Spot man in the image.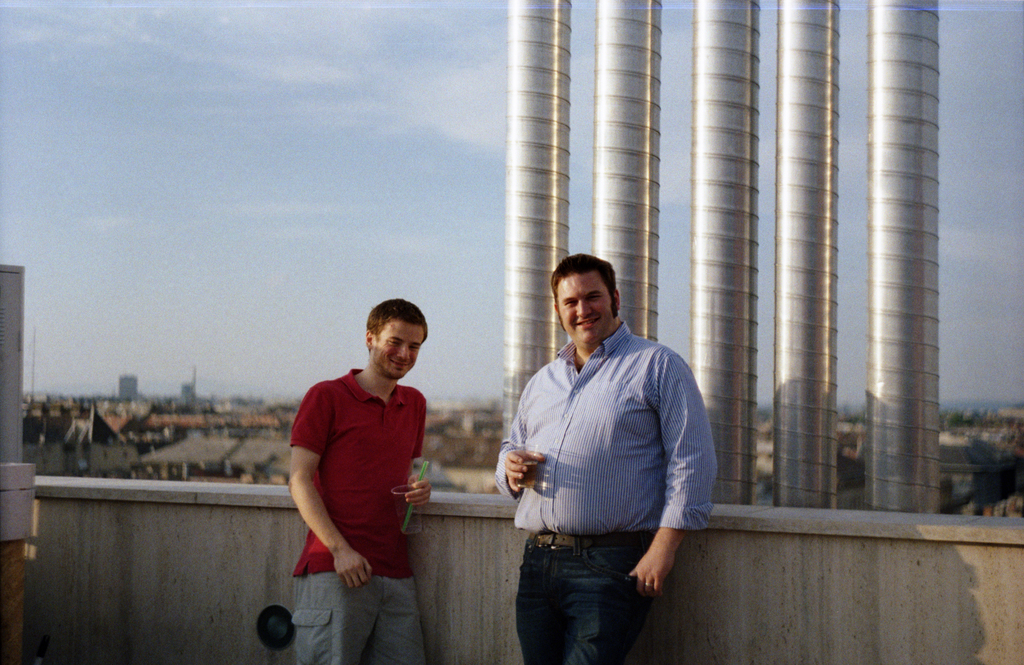
man found at left=493, top=241, right=717, bottom=642.
